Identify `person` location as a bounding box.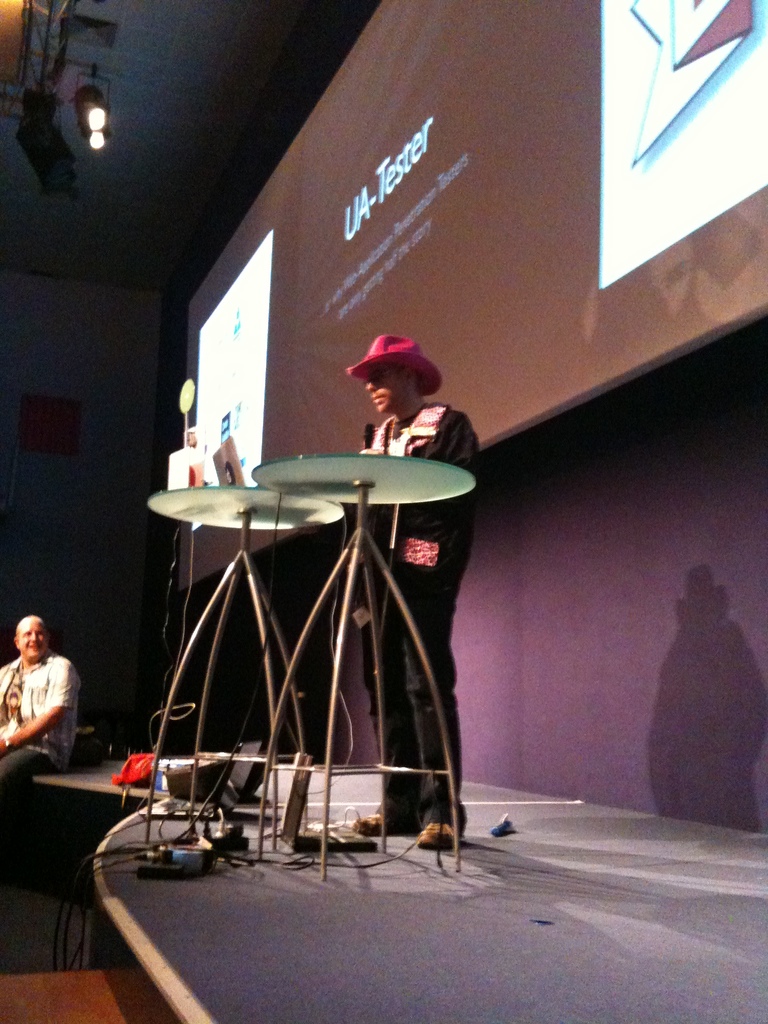
[5,611,72,792].
